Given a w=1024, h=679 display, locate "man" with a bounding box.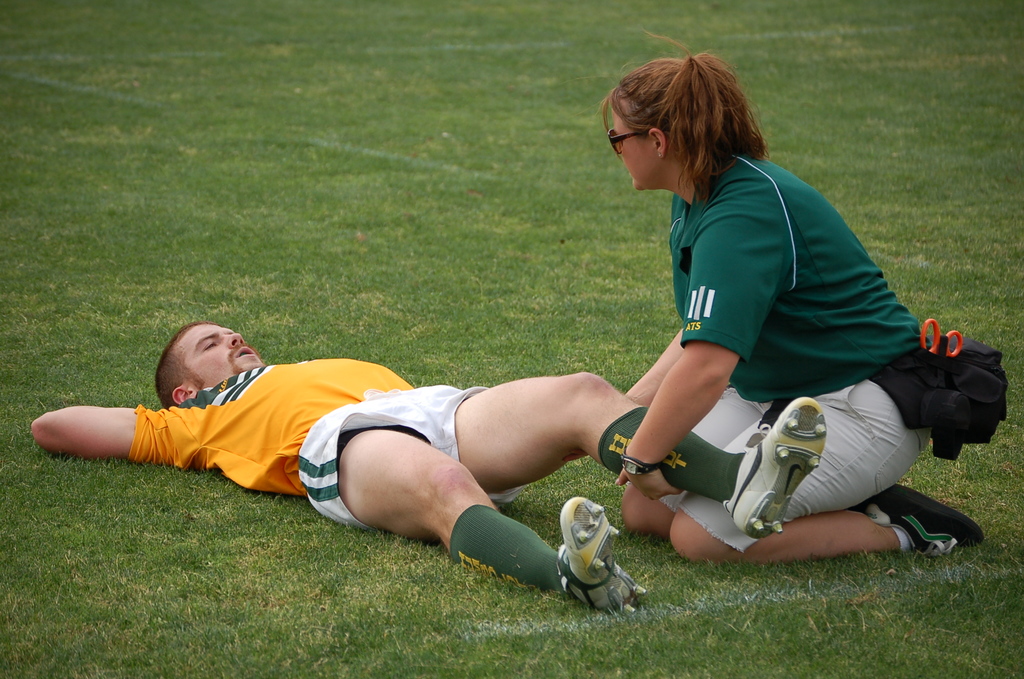
Located: {"left": 33, "top": 263, "right": 883, "bottom": 616}.
